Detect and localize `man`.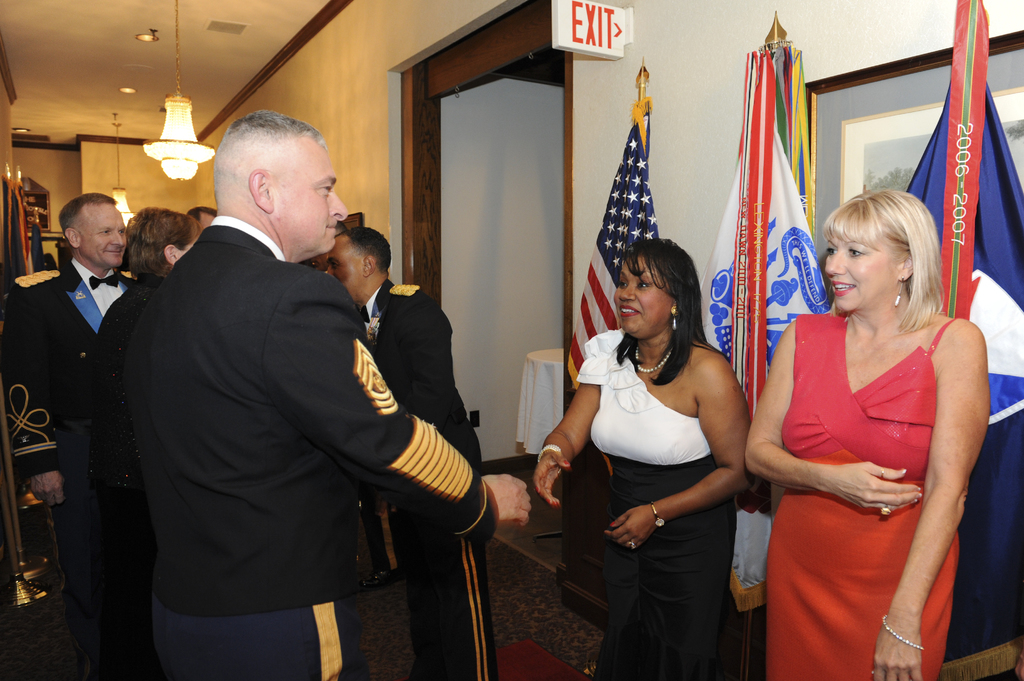
Localized at bbox(121, 108, 534, 680).
